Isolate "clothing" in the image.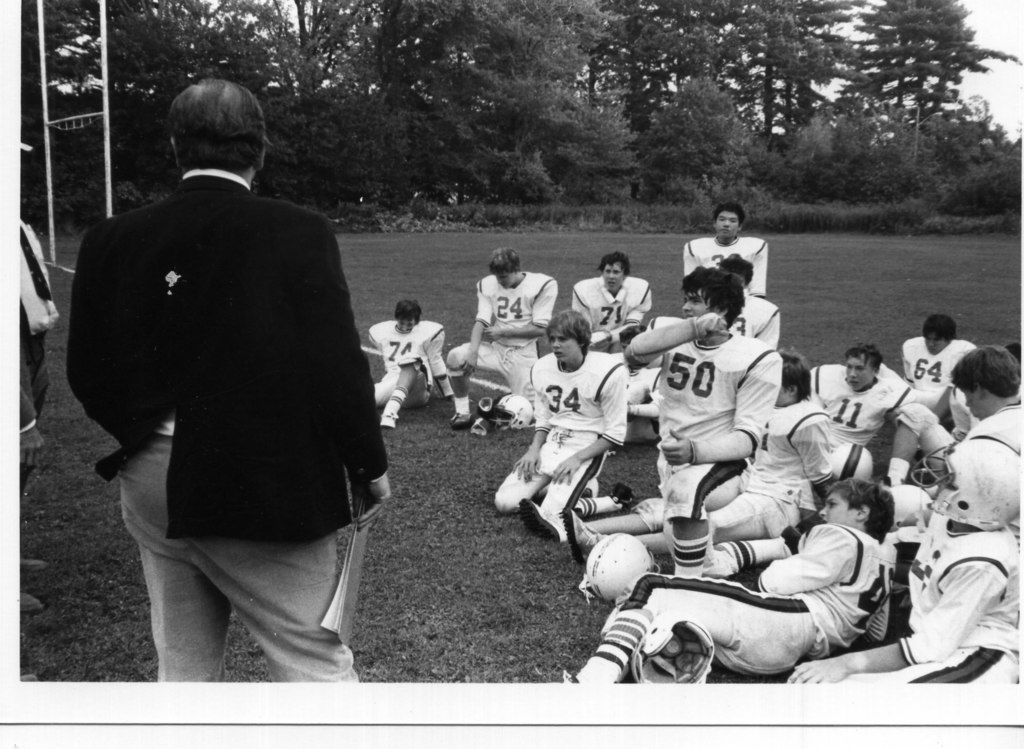
Isolated region: [445,268,560,414].
